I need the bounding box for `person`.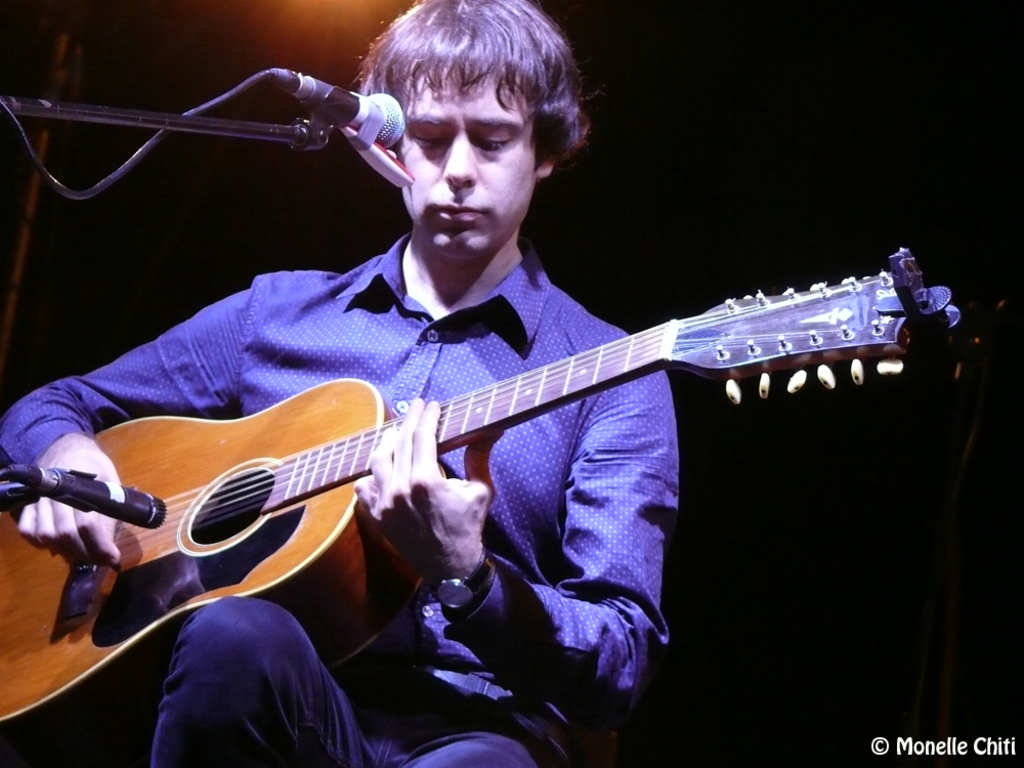
Here it is: box=[0, 0, 681, 767].
